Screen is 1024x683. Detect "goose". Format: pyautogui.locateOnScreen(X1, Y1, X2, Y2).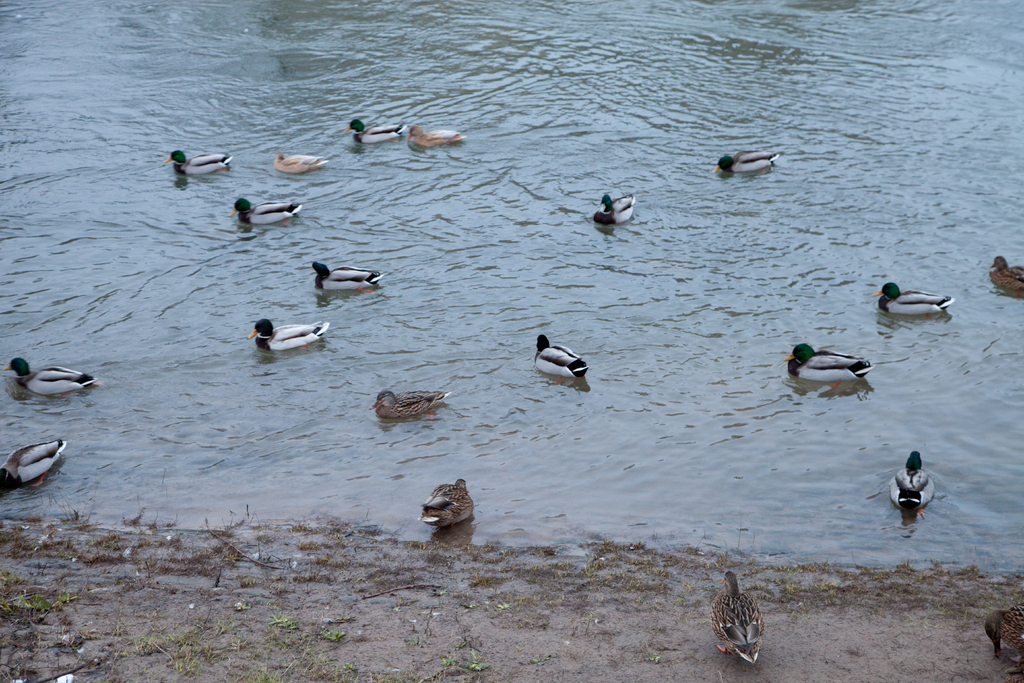
pyautogui.locateOnScreen(5, 358, 99, 393).
